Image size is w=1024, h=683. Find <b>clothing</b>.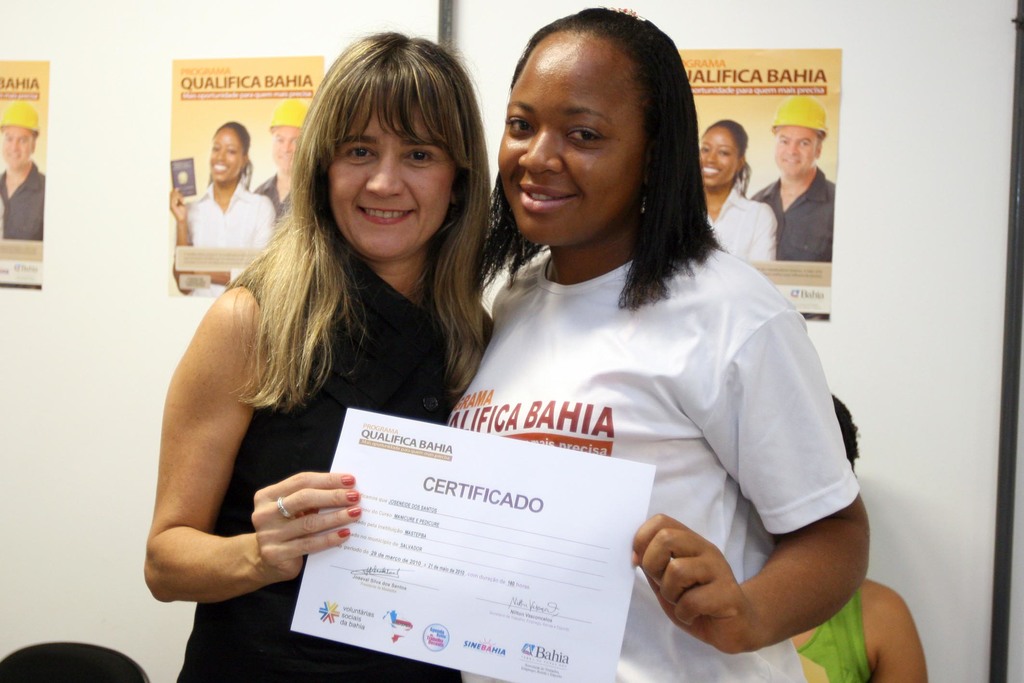
pyautogui.locateOnScreen(708, 185, 779, 261).
